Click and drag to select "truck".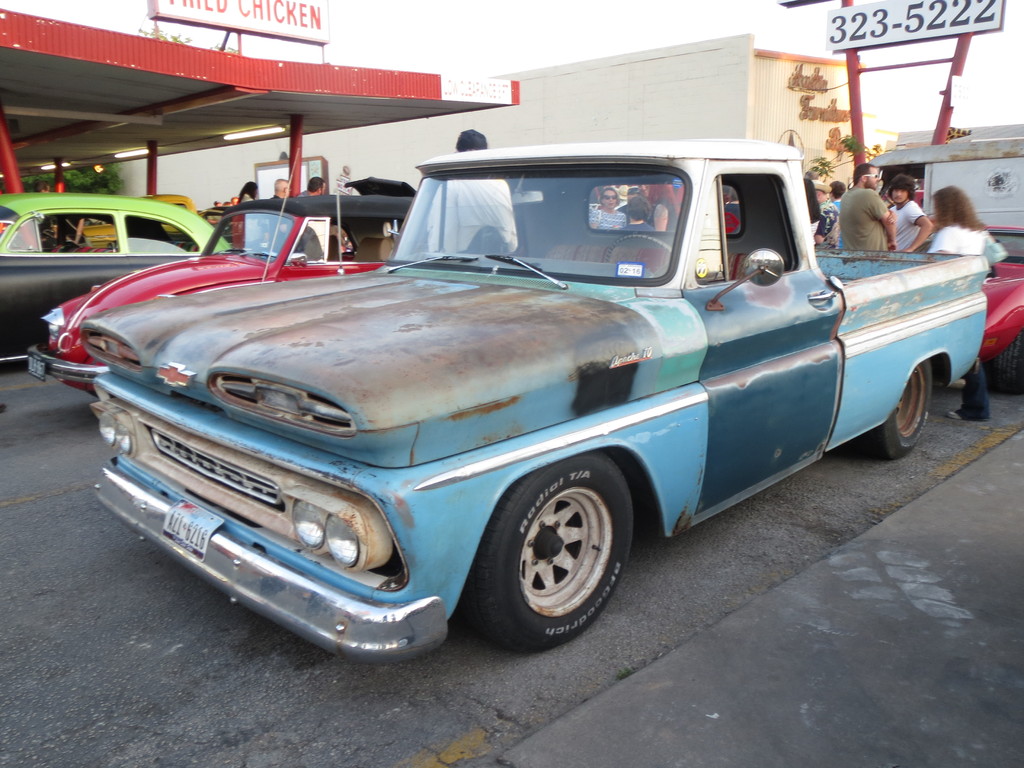
Selection: [30, 145, 1003, 676].
